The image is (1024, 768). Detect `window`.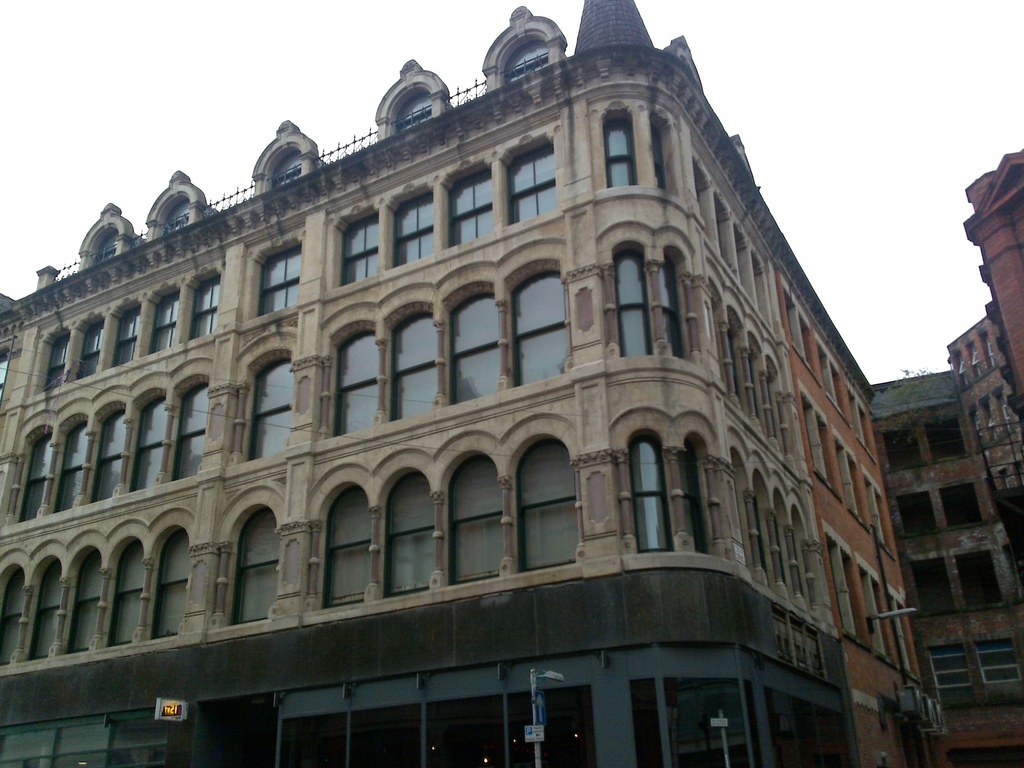
Detection: [385, 465, 435, 593].
